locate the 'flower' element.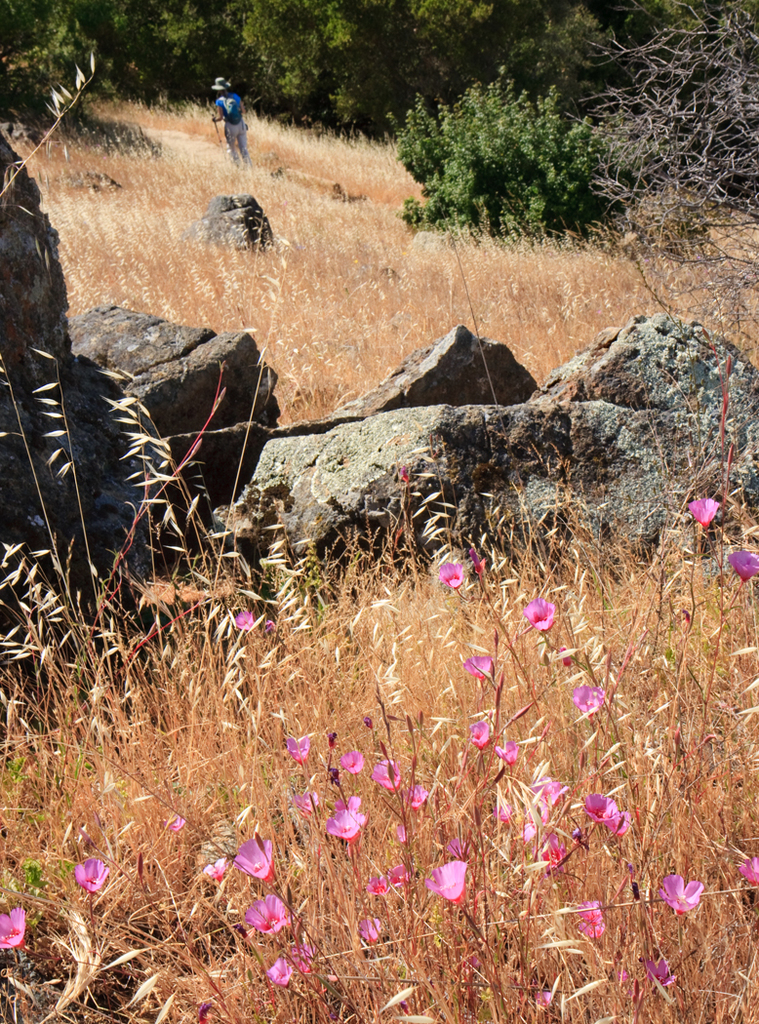
Element bbox: [x1=230, y1=827, x2=278, y2=887].
